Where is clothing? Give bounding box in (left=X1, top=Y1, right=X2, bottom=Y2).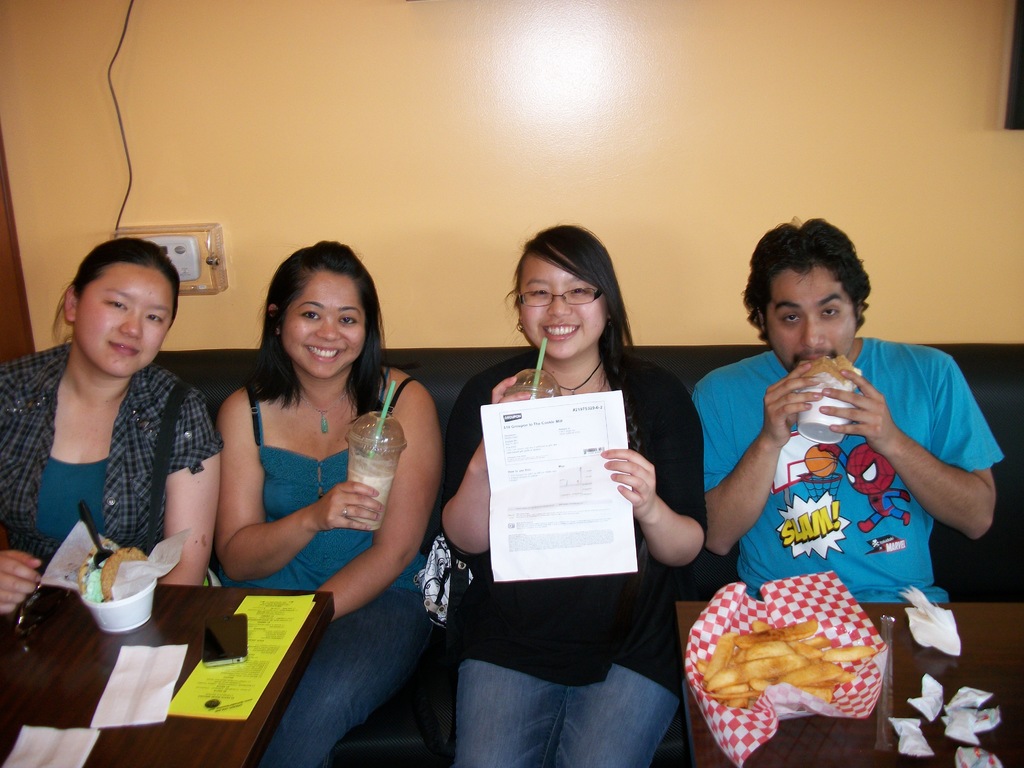
(left=701, top=343, right=1001, bottom=605).
